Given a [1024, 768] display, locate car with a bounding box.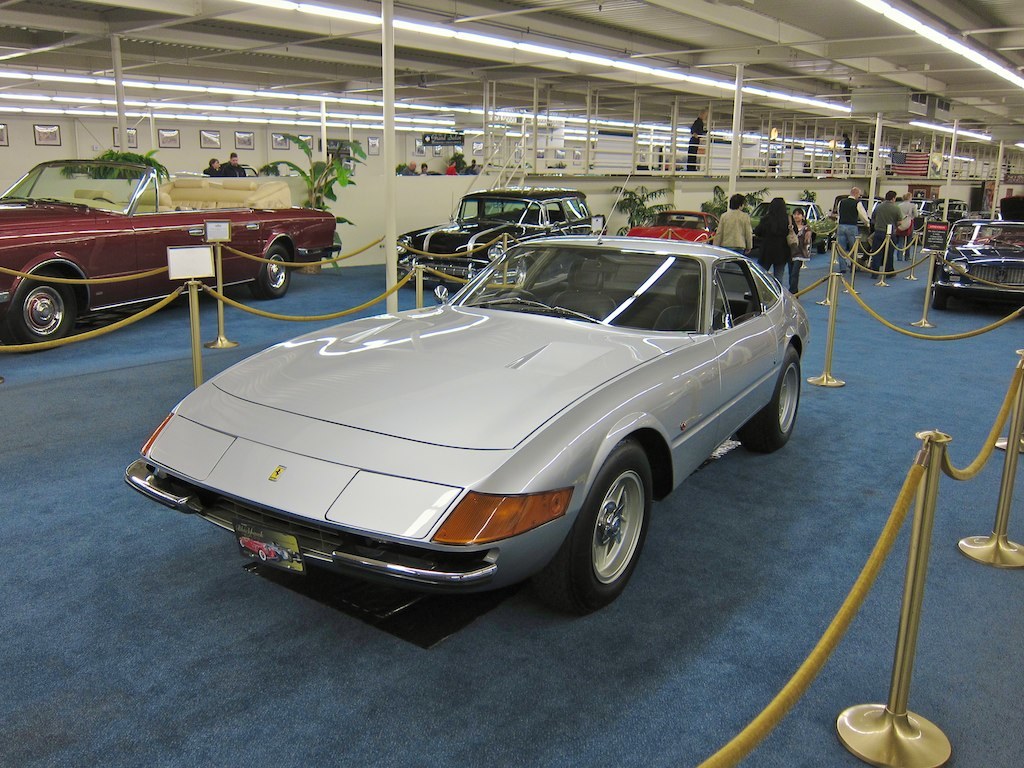
Located: {"left": 929, "top": 216, "right": 1023, "bottom": 313}.
